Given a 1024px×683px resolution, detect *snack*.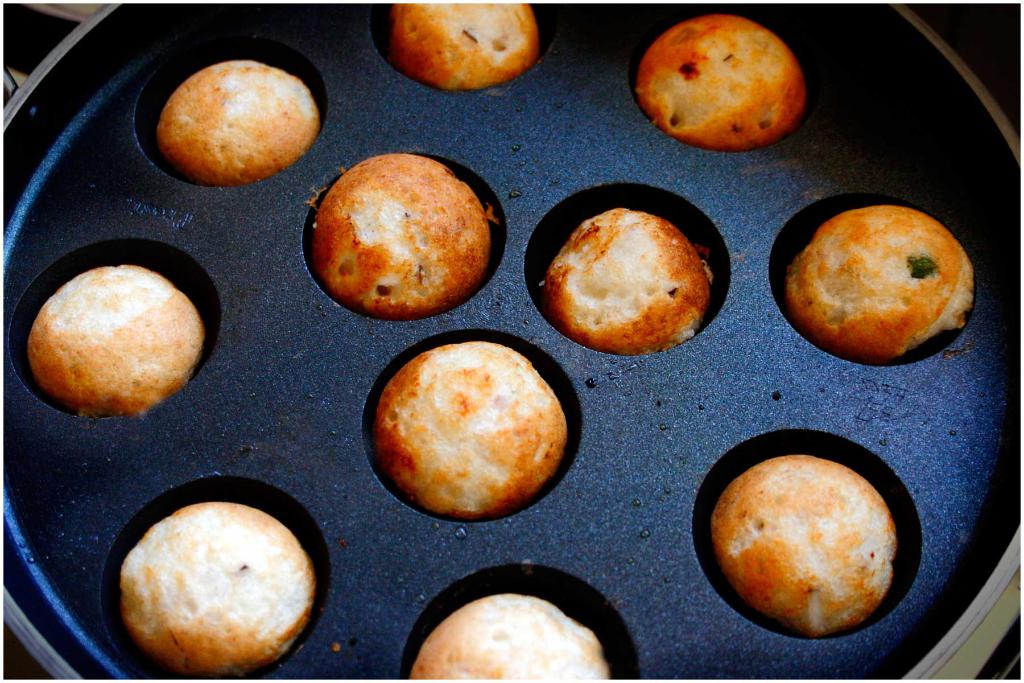
x1=405 y1=592 x2=607 y2=682.
